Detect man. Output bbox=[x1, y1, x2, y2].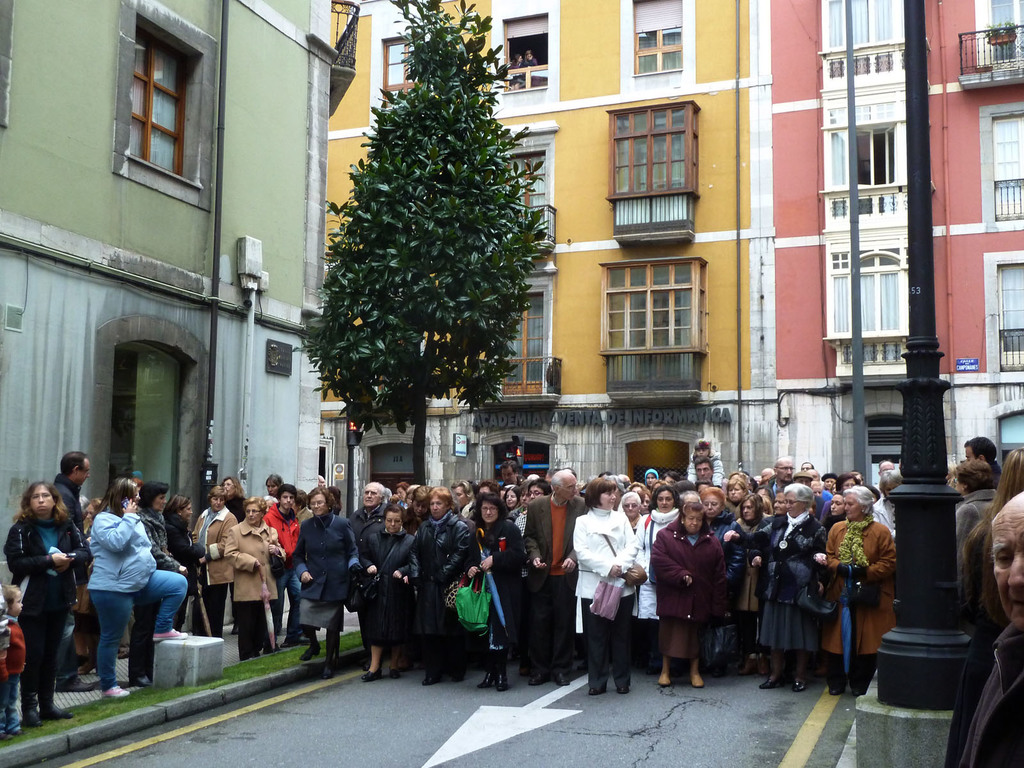
bbox=[765, 457, 794, 502].
